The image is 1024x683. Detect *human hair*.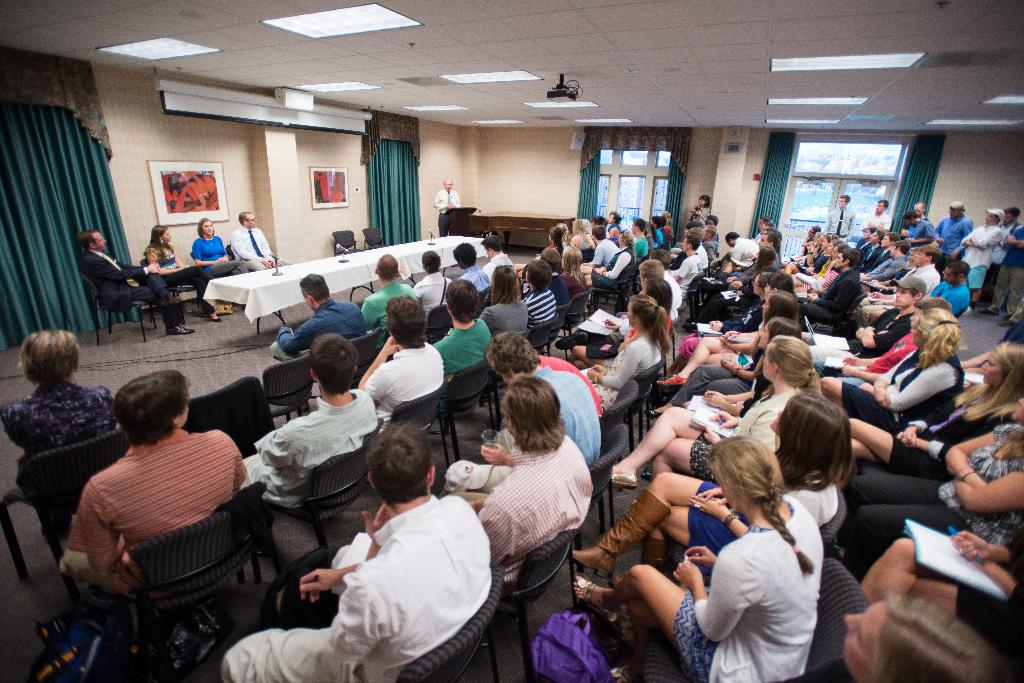
Detection: 362, 438, 431, 515.
